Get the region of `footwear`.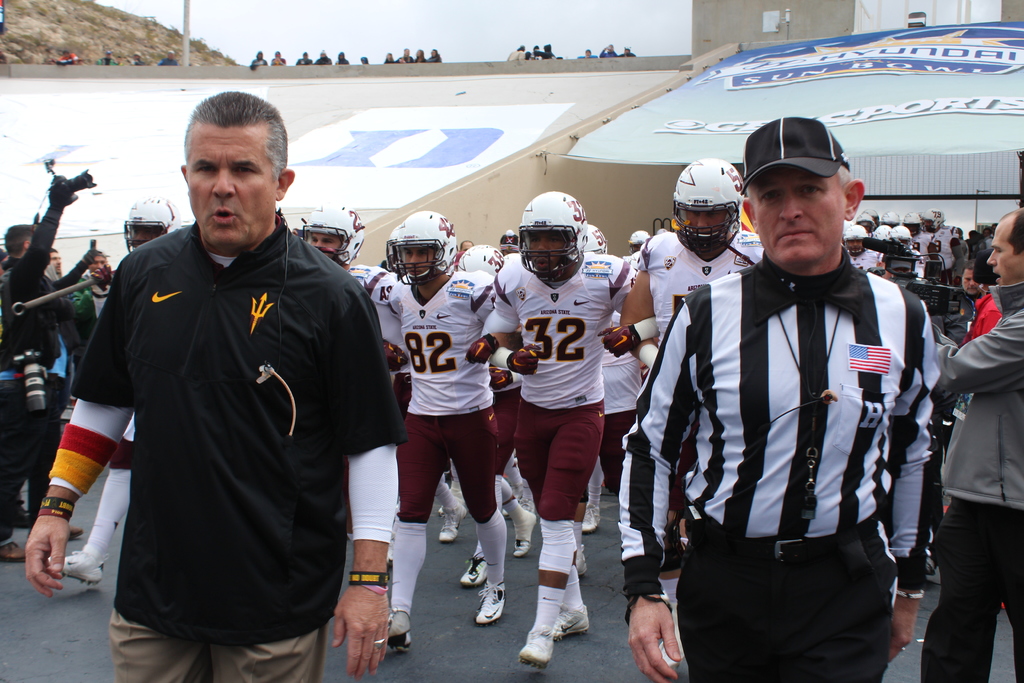
BBox(513, 500, 538, 557).
